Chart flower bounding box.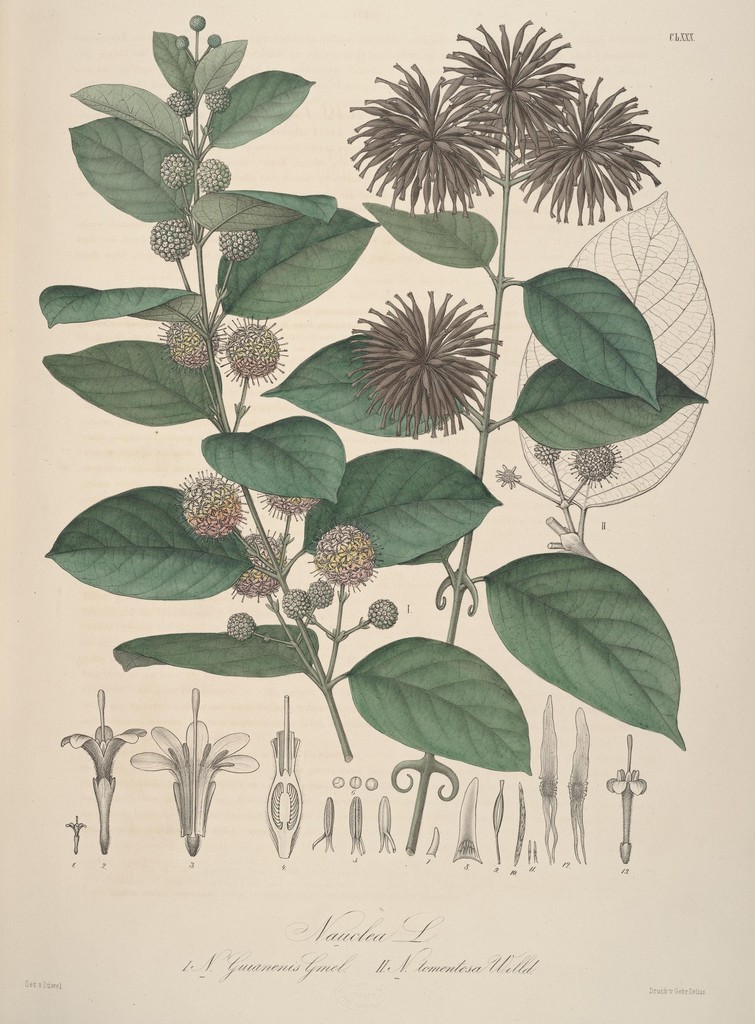
Charted: 132, 690, 256, 856.
